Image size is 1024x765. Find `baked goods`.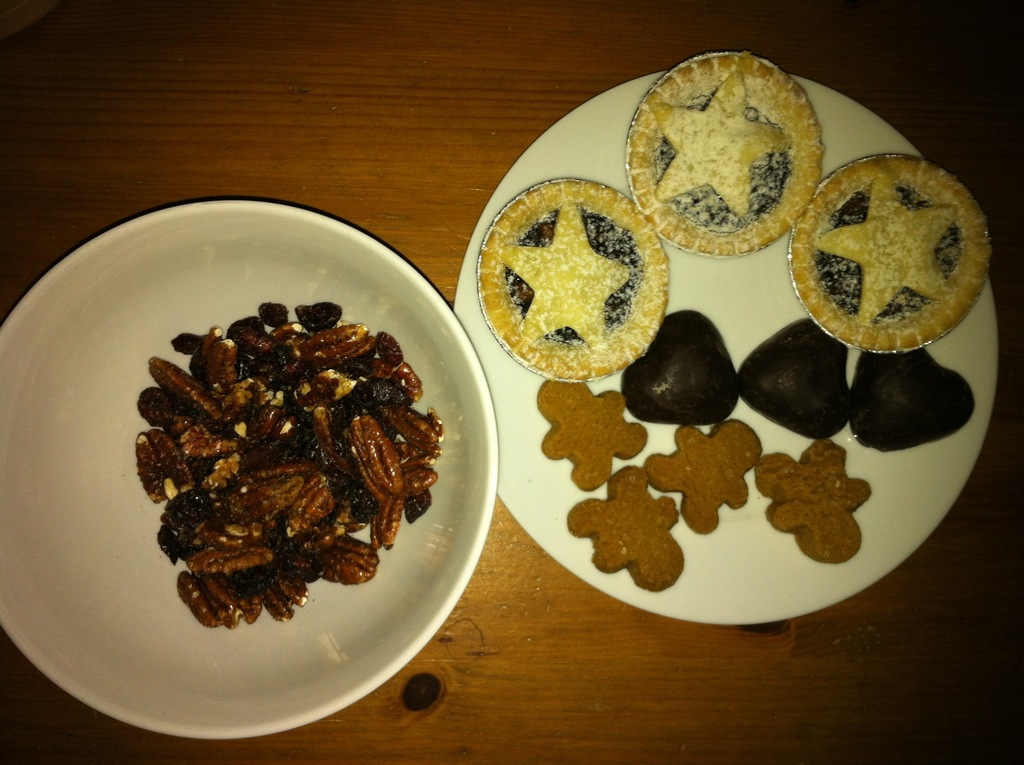
left=788, top=150, right=993, bottom=356.
